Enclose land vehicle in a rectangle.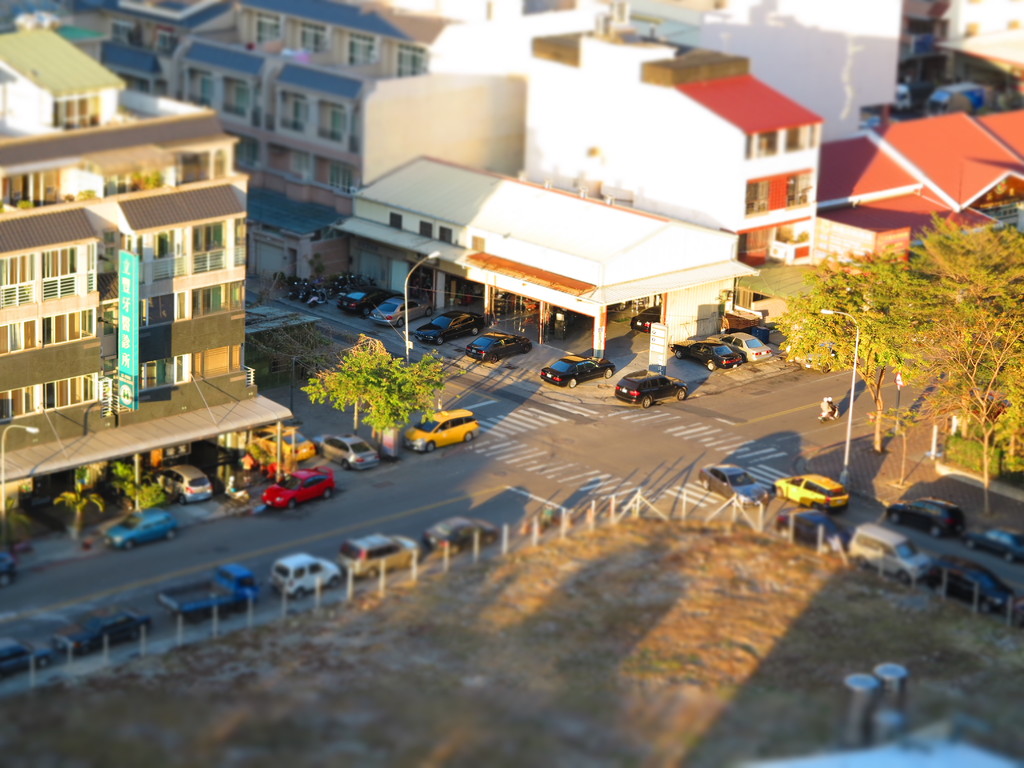
[left=800, top=337, right=849, bottom=376].
